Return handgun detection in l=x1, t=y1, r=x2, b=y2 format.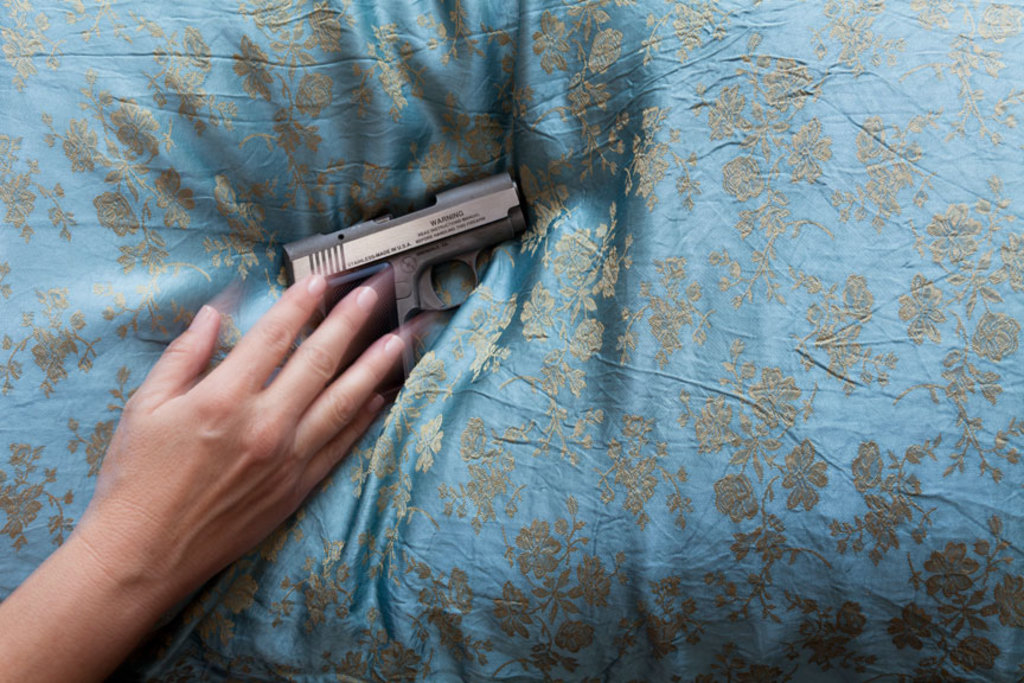
l=281, t=174, r=530, b=394.
